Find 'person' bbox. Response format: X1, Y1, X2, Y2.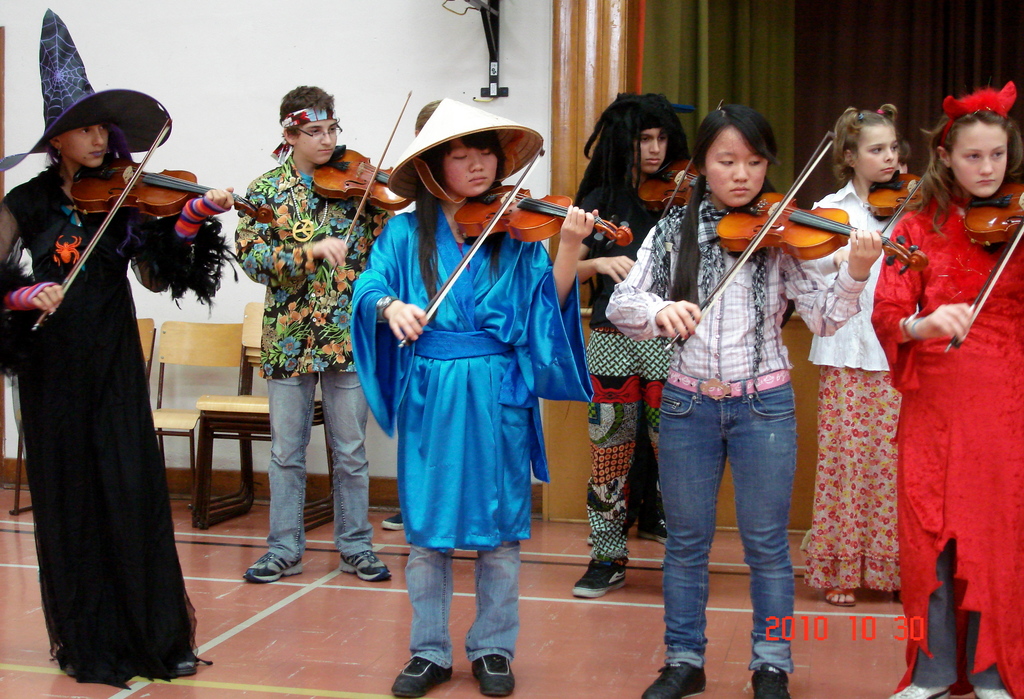
346, 99, 598, 696.
